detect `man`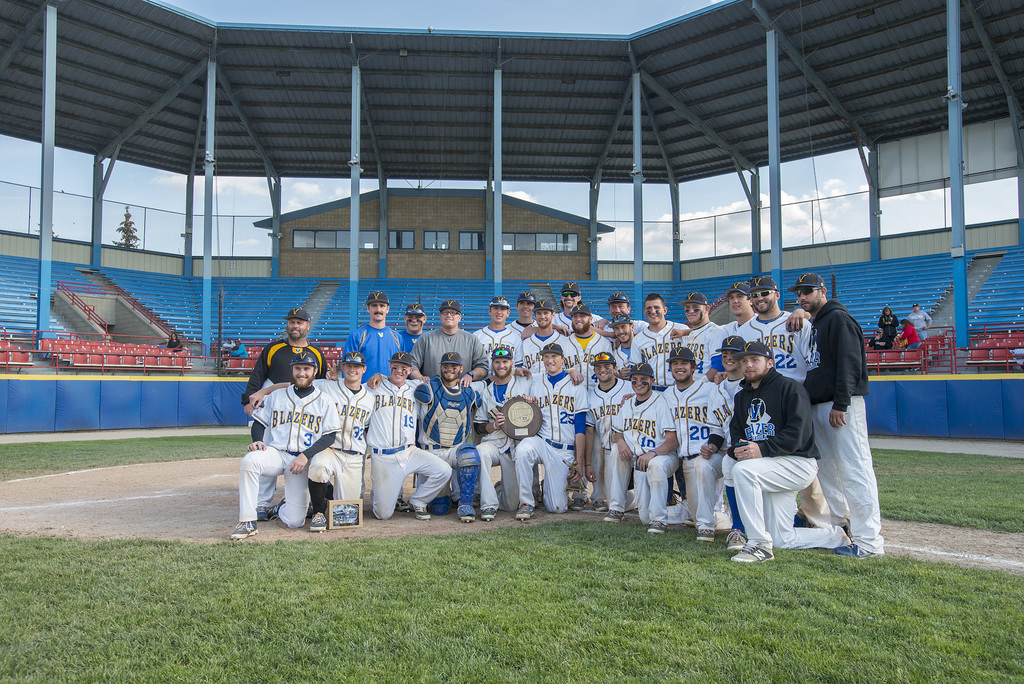
<region>673, 292, 728, 376</region>
